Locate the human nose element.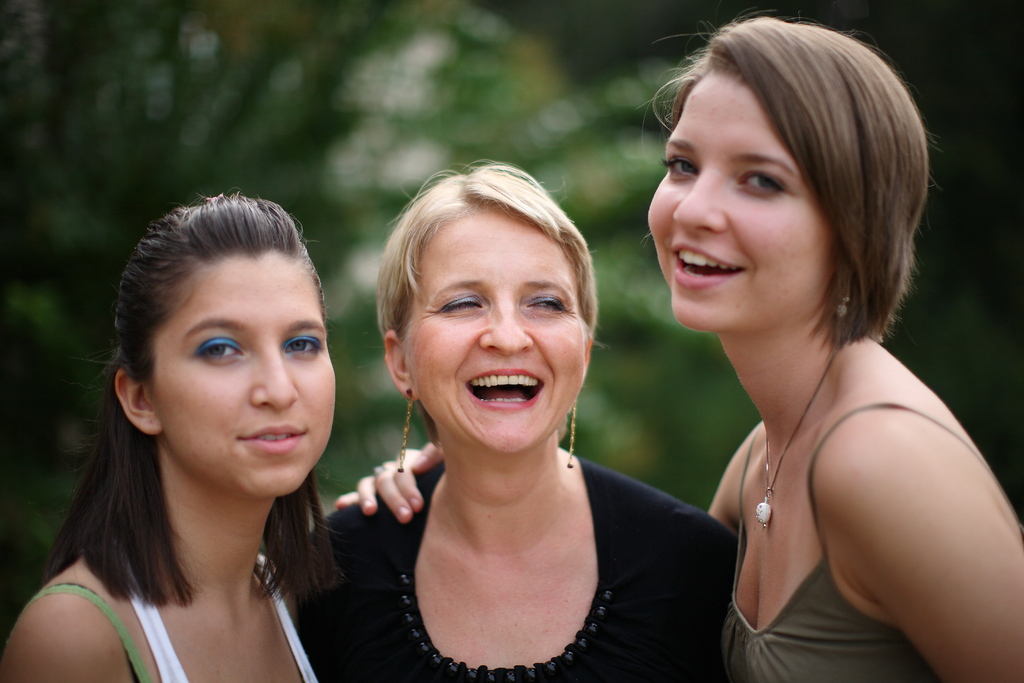
Element bbox: locate(246, 341, 303, 409).
